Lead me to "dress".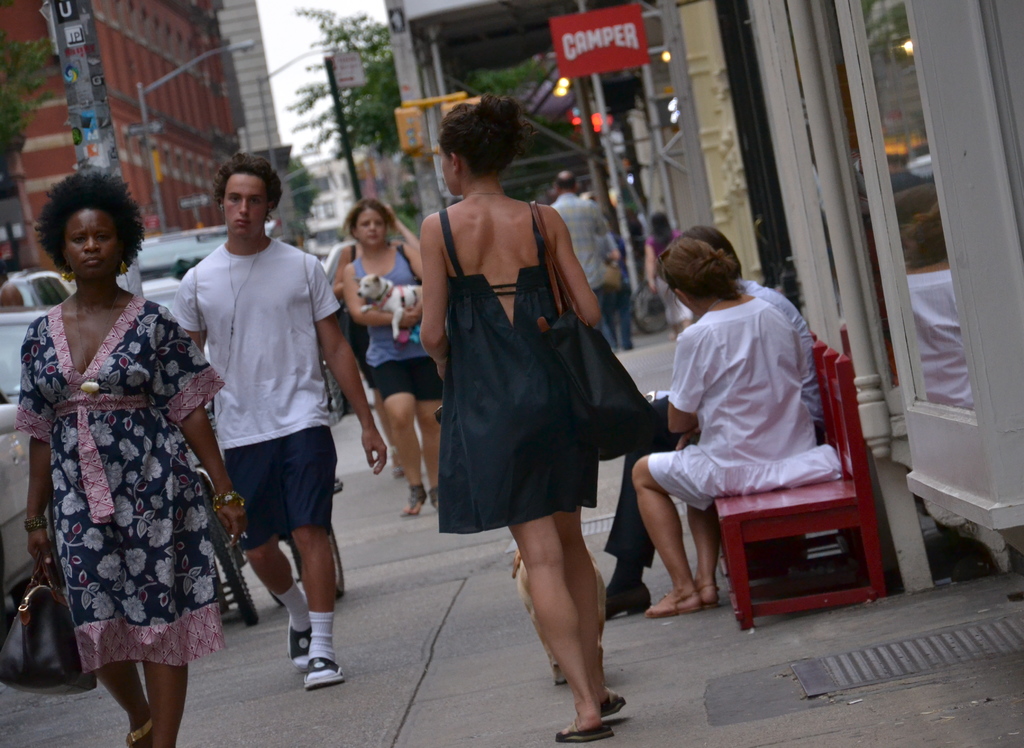
Lead to <region>13, 303, 223, 669</region>.
